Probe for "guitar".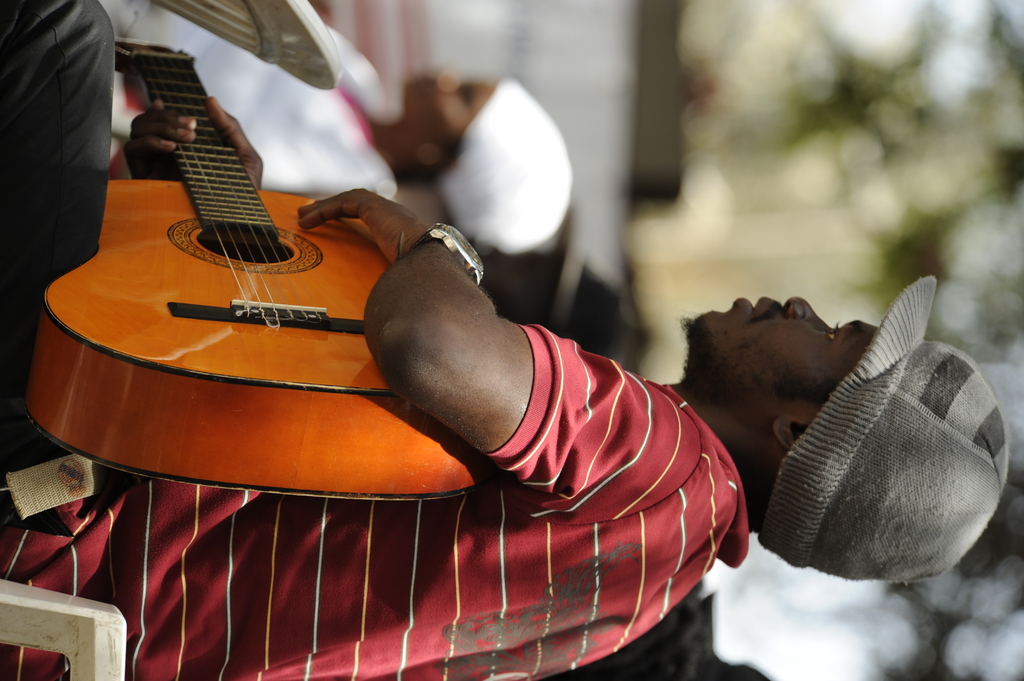
Probe result: (x1=7, y1=100, x2=515, y2=502).
